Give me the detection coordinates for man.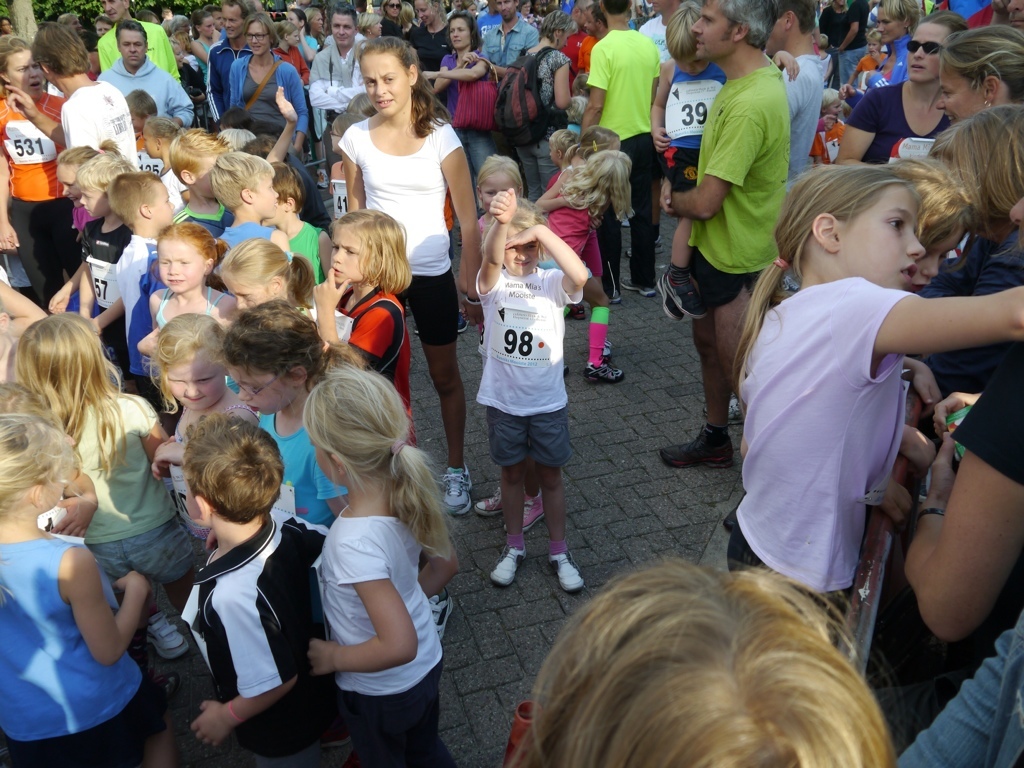
left=97, top=0, right=181, bottom=83.
